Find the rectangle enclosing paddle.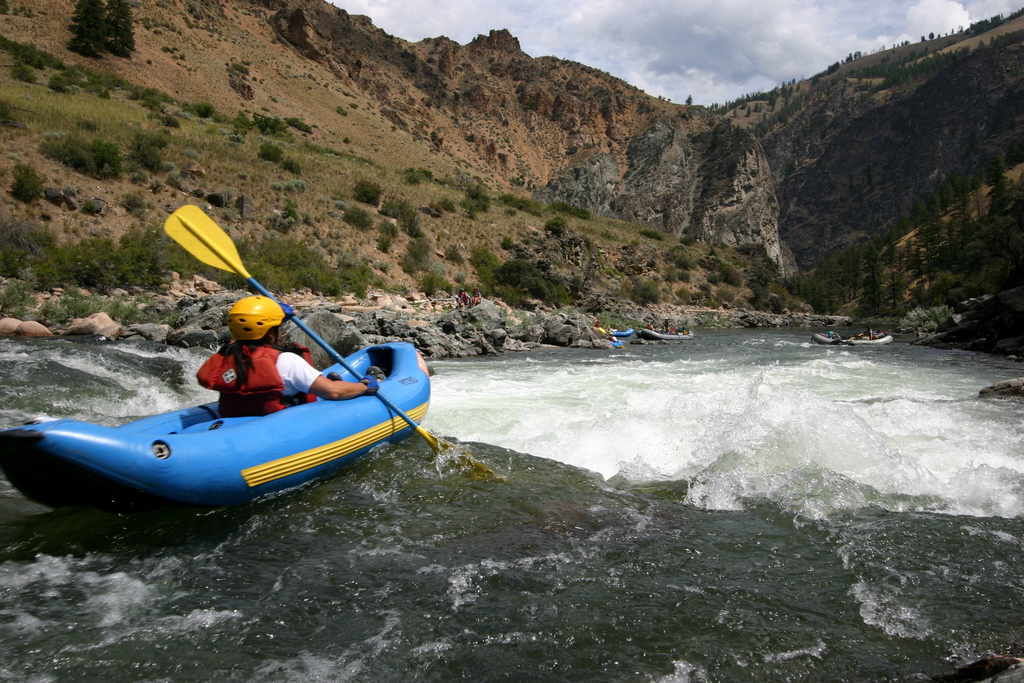
<bbox>45, 203, 394, 511</bbox>.
